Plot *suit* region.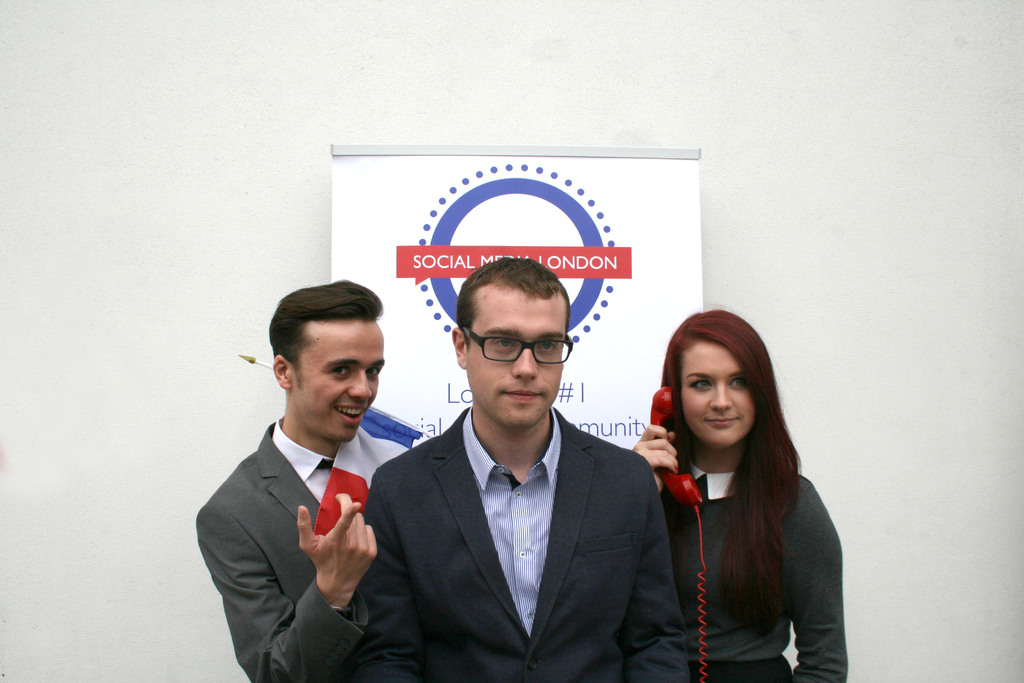
Plotted at {"x1": 369, "y1": 343, "x2": 694, "y2": 670}.
